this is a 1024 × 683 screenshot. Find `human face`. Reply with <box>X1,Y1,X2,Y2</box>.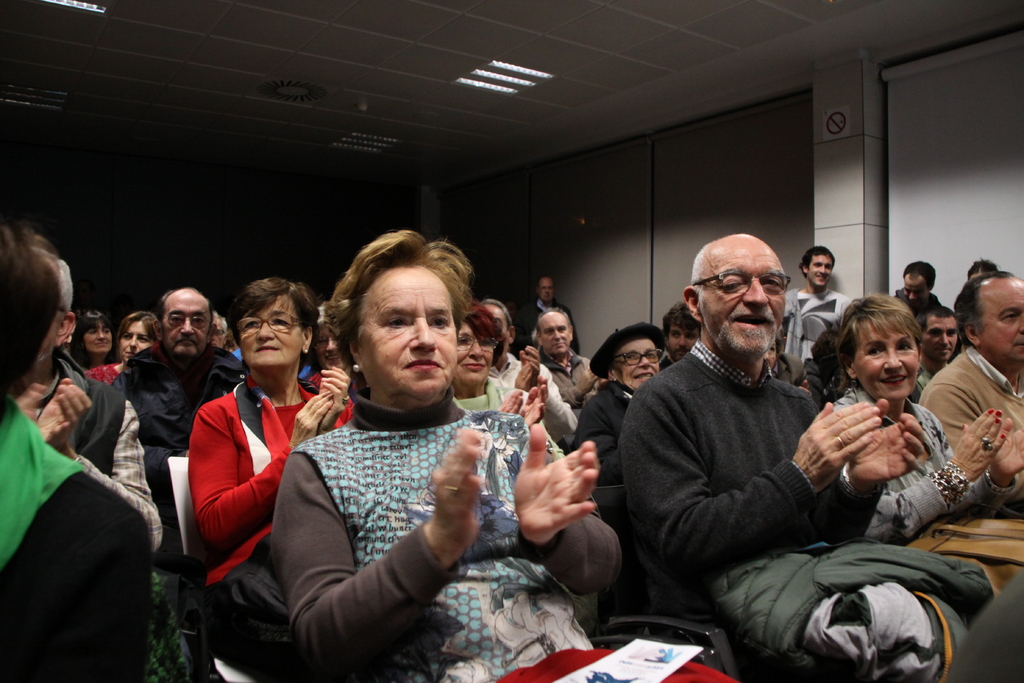
<box>847,320,916,404</box>.
